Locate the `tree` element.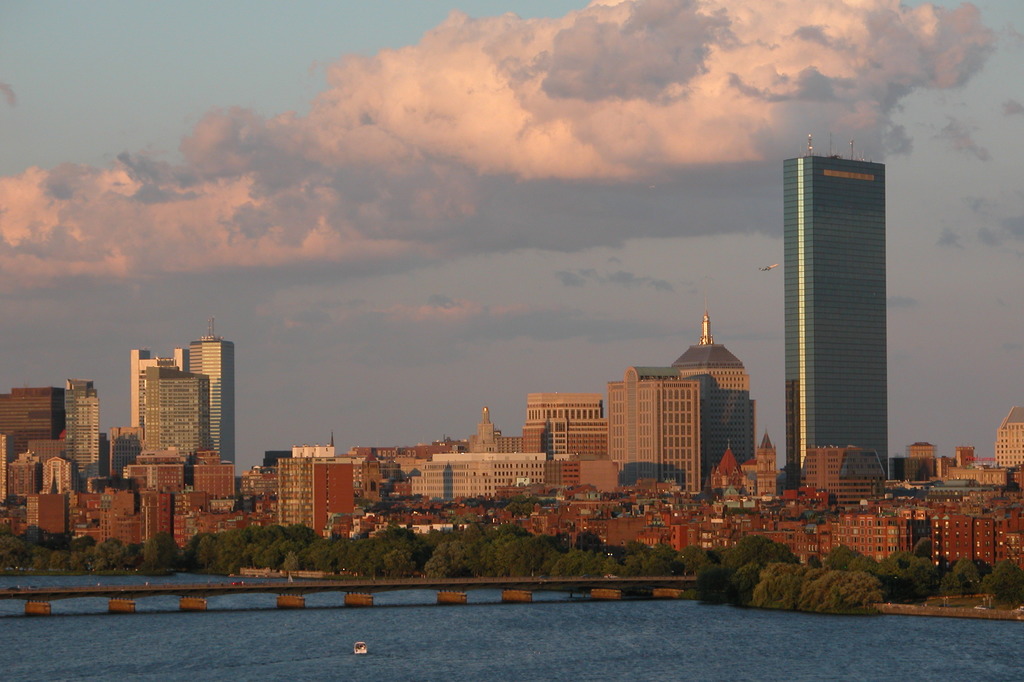
Element bbox: (814,550,863,568).
